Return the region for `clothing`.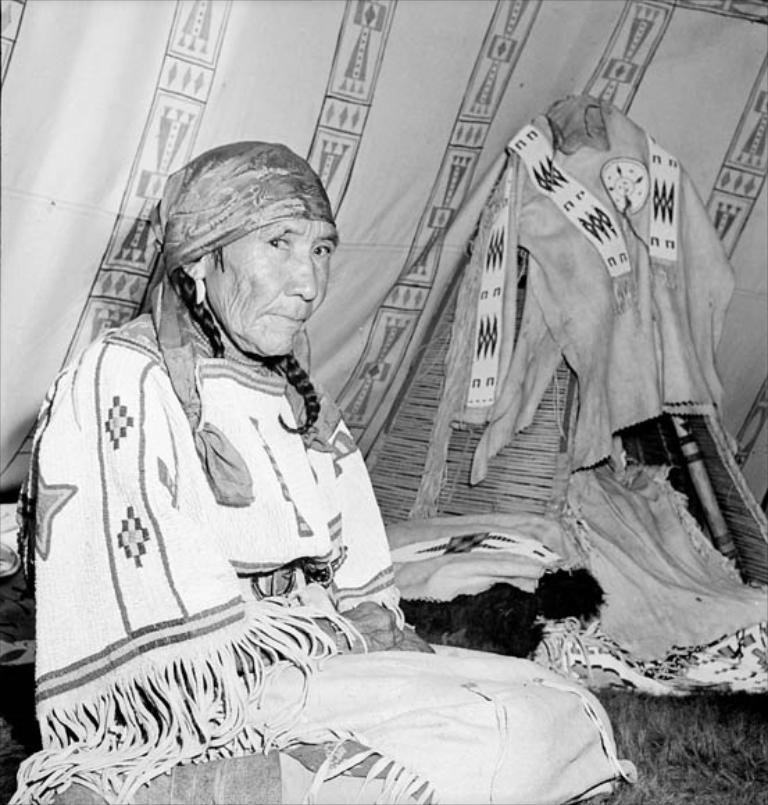
detection(28, 308, 640, 804).
